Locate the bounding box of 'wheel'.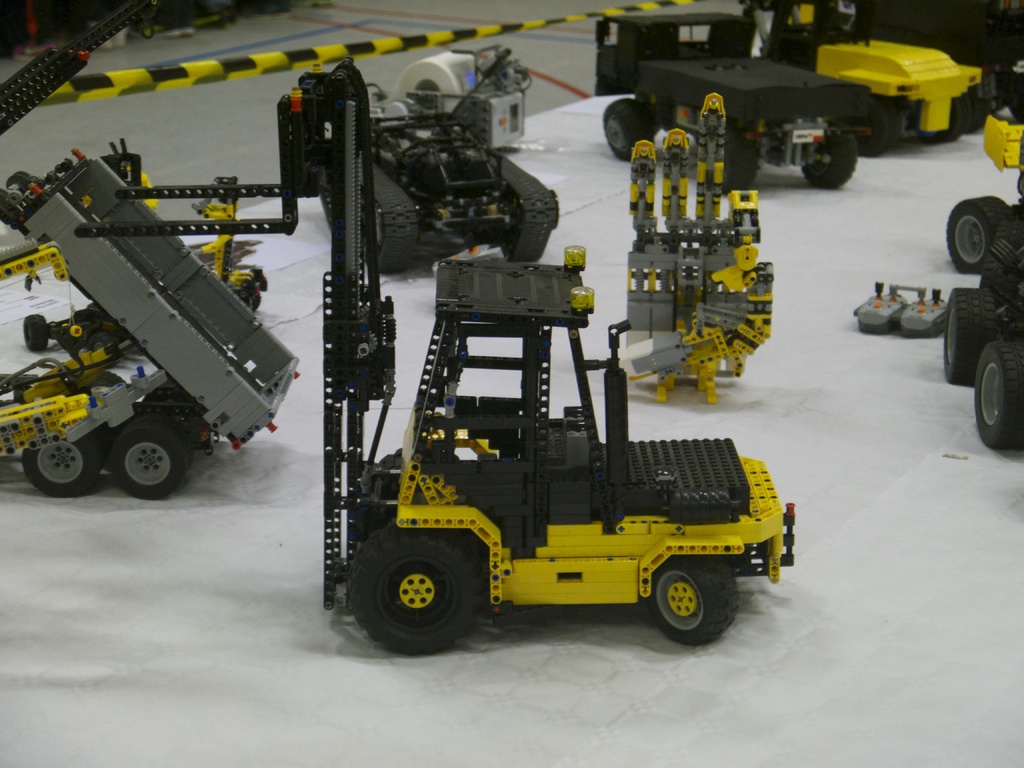
Bounding box: bbox=(17, 435, 109, 500).
